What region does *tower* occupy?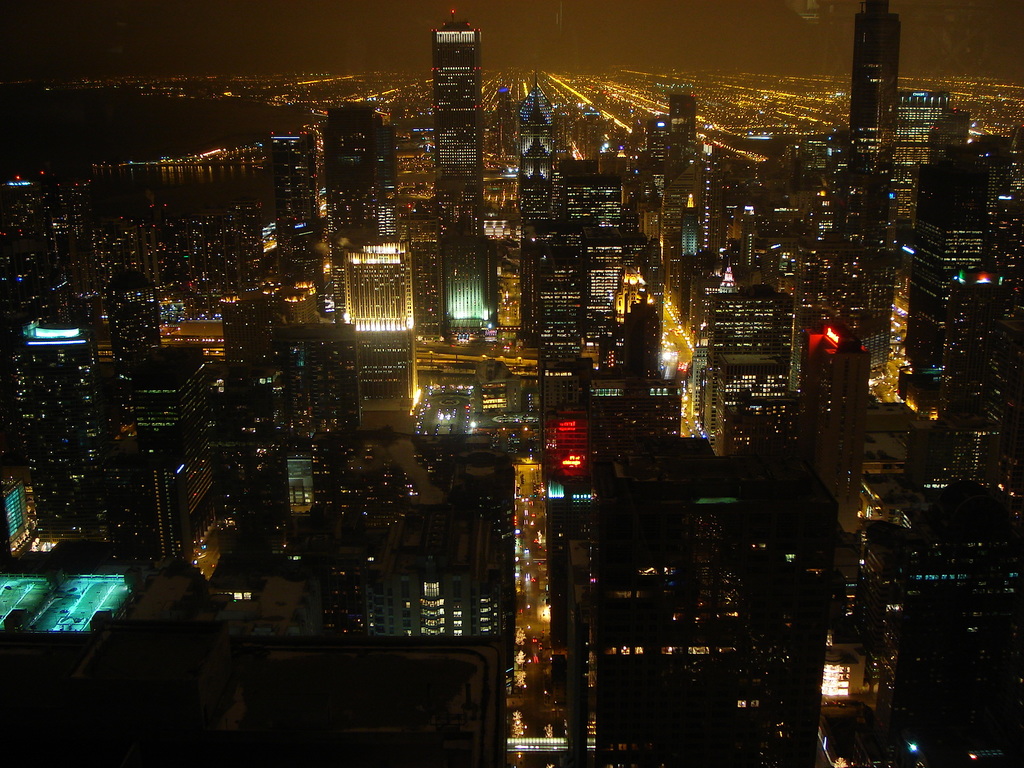
118,344,218,543.
